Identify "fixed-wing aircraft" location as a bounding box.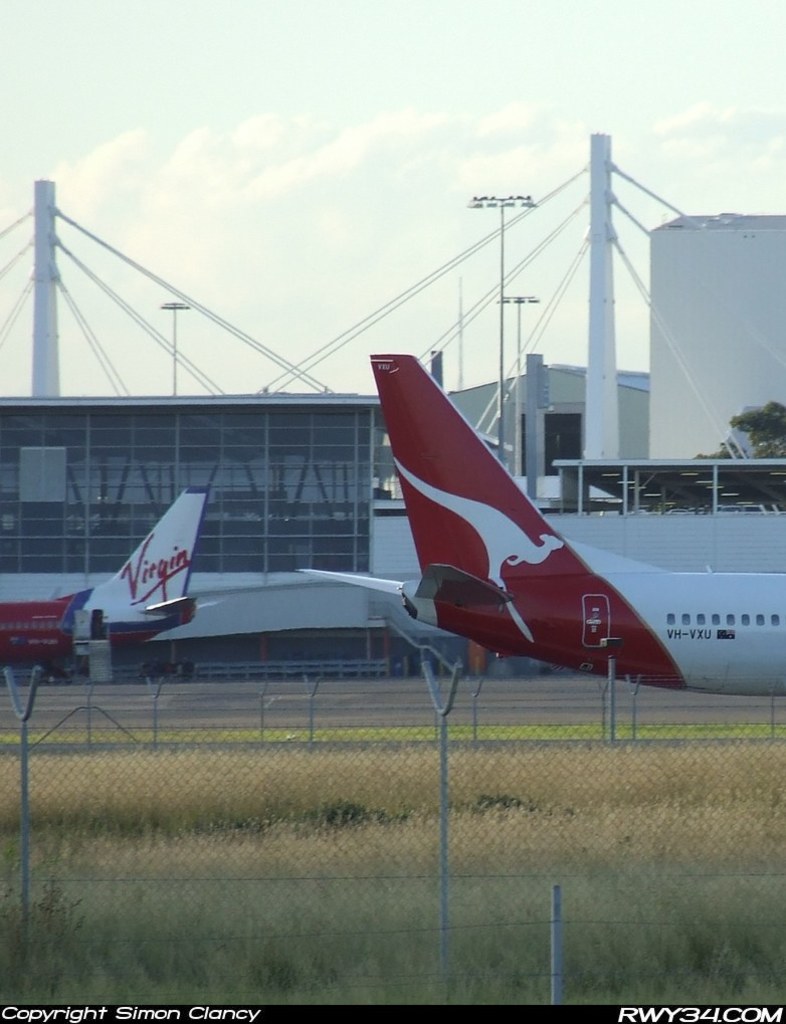
rect(280, 345, 785, 706).
